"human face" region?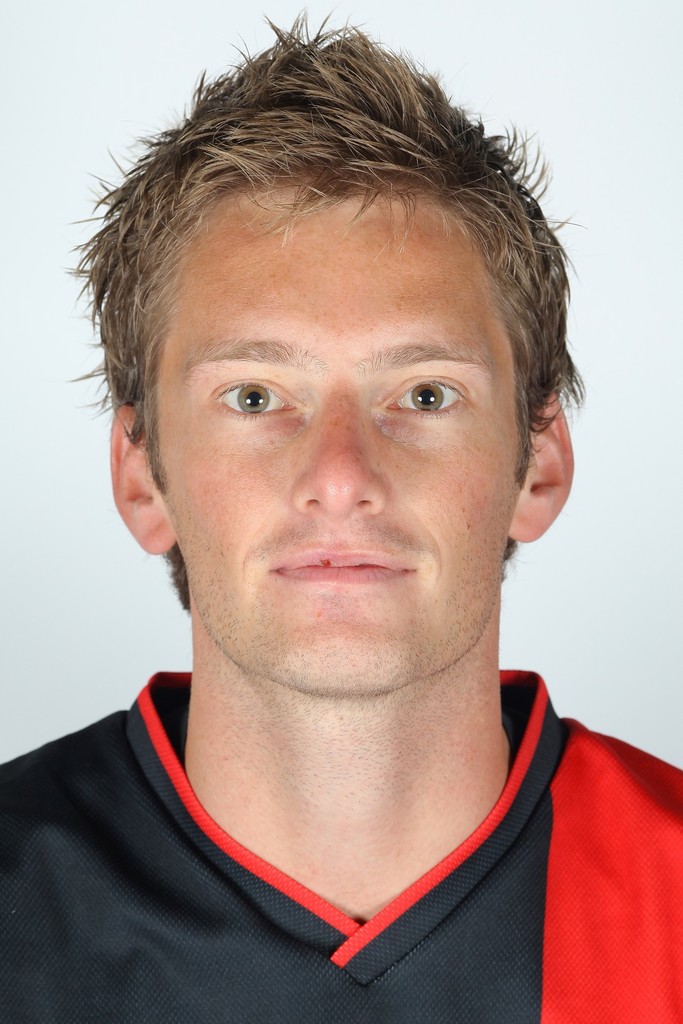
[159,182,524,700]
